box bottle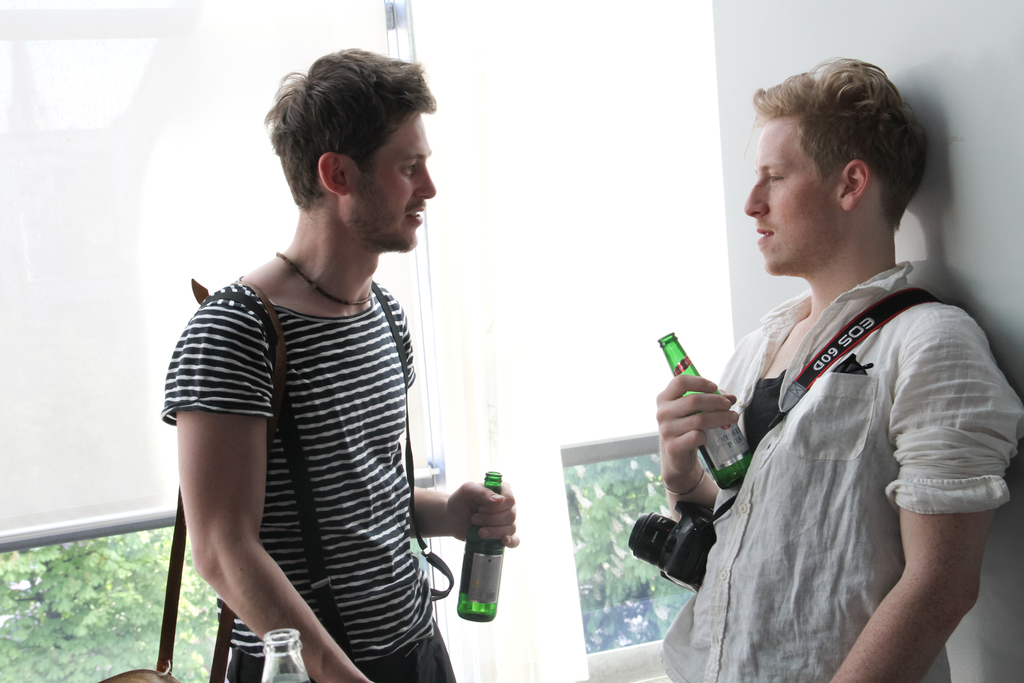
detection(456, 473, 507, 621)
